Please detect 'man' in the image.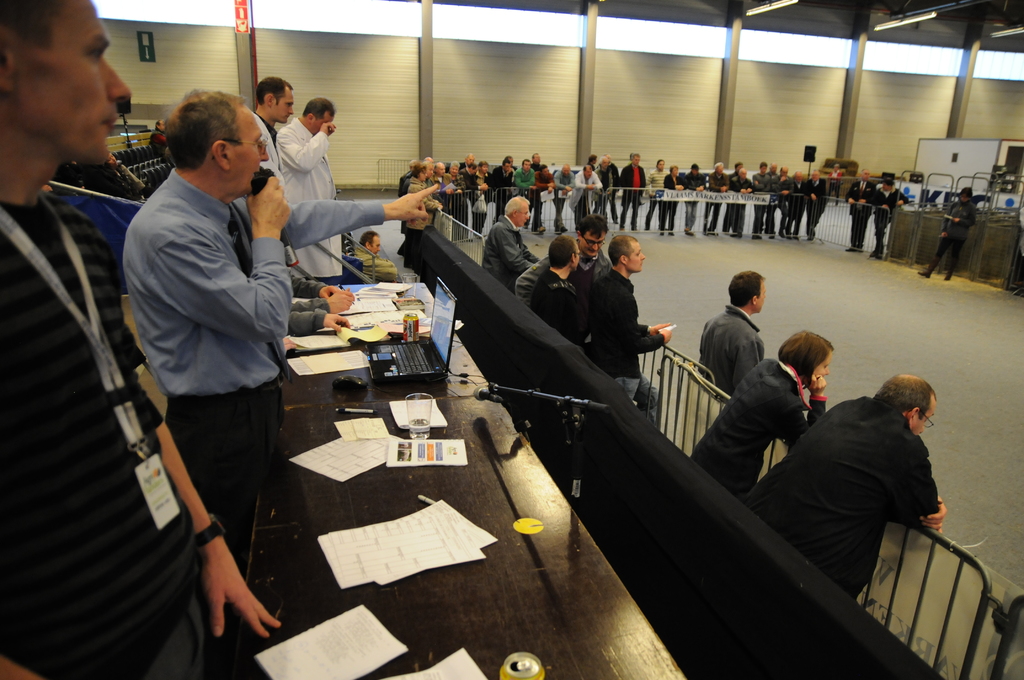
<region>918, 188, 982, 284</region>.
